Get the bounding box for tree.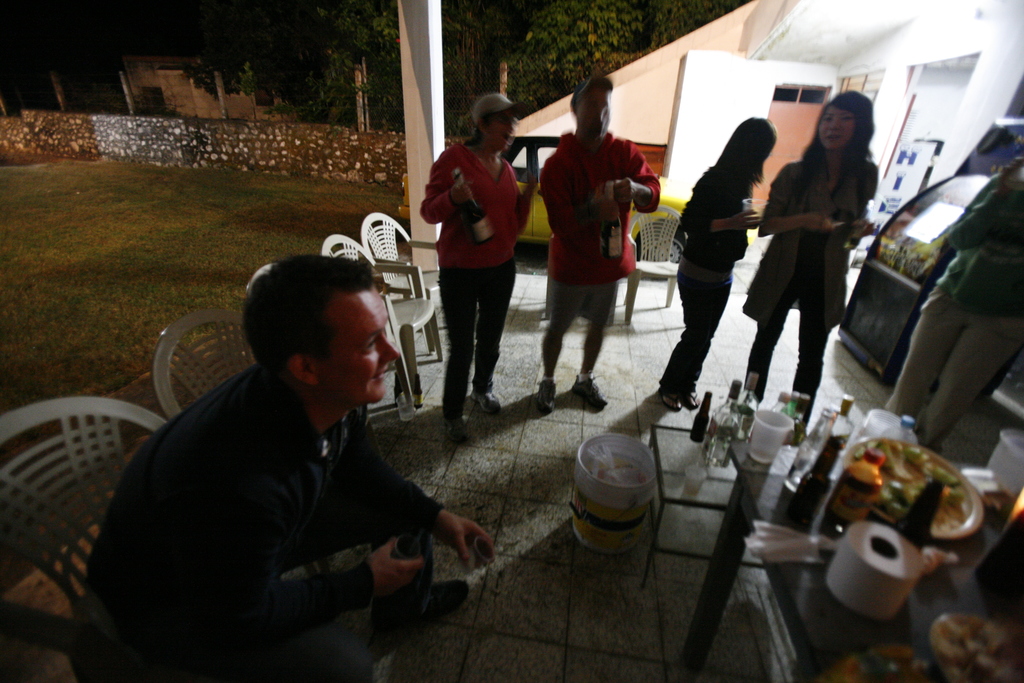
crop(186, 0, 404, 127).
